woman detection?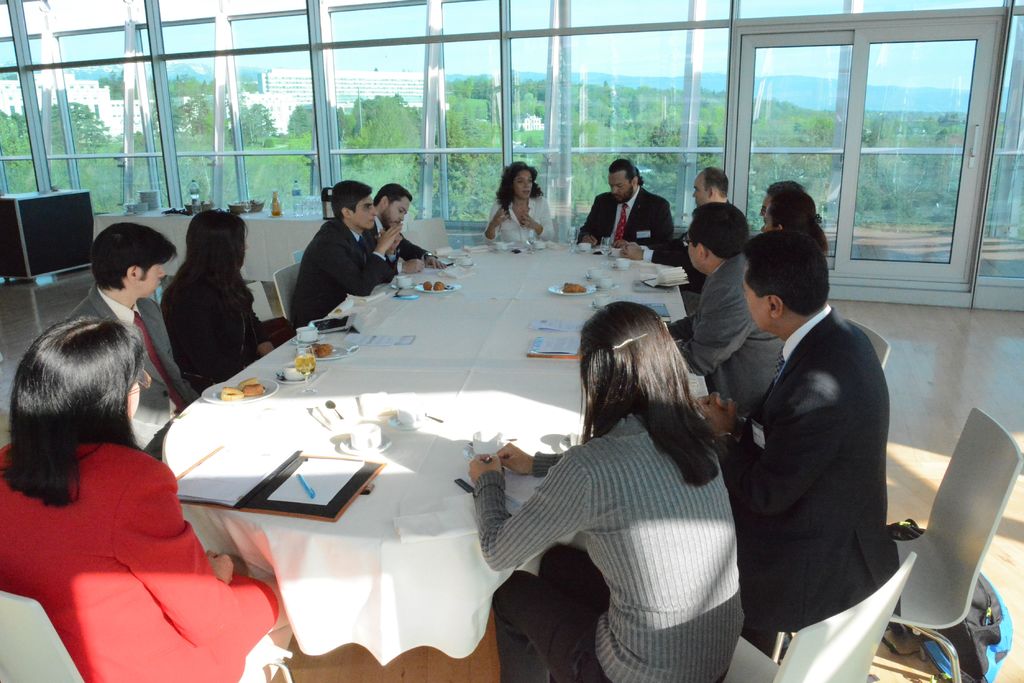
rect(158, 206, 294, 397)
